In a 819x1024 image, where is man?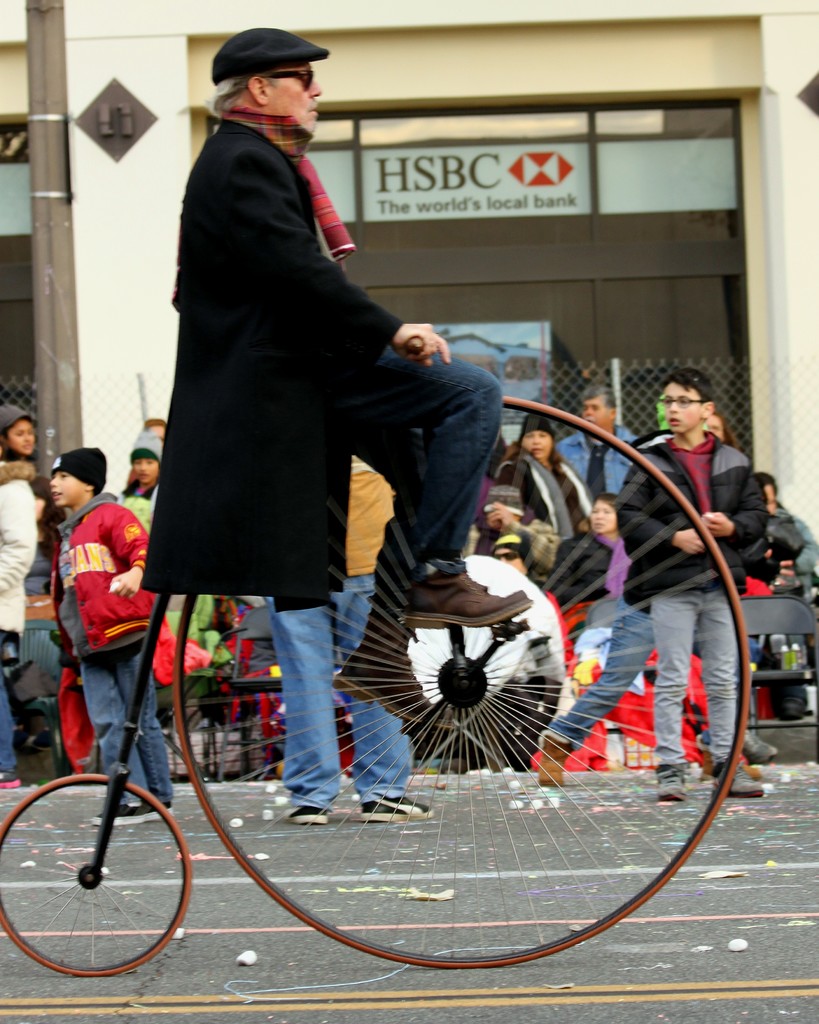
region(261, 454, 433, 827).
